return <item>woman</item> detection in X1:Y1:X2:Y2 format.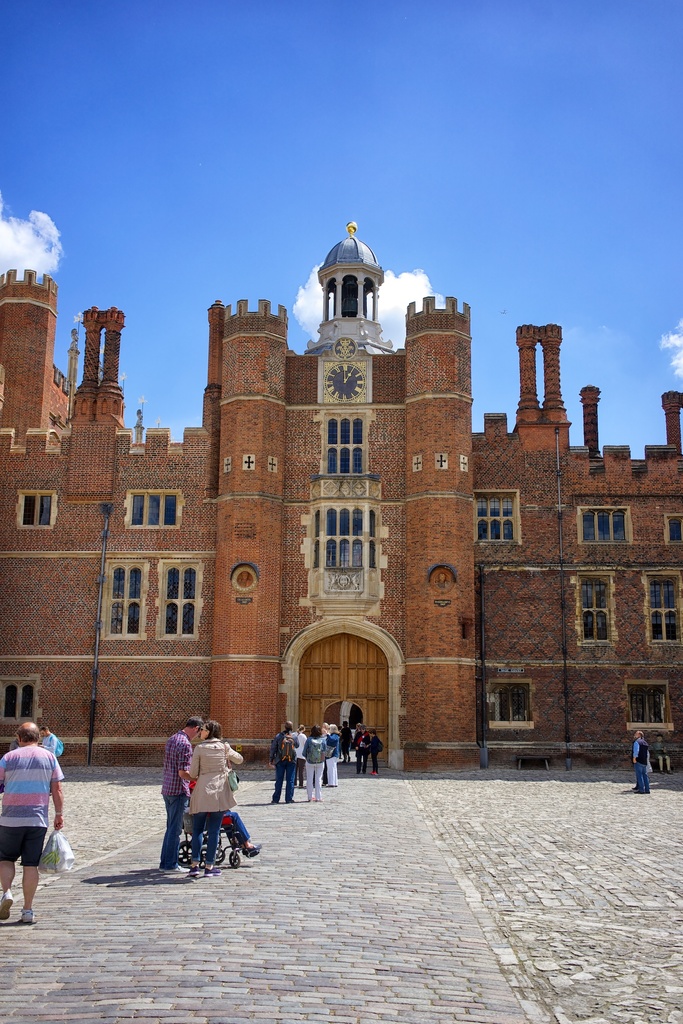
299:724:329:804.
